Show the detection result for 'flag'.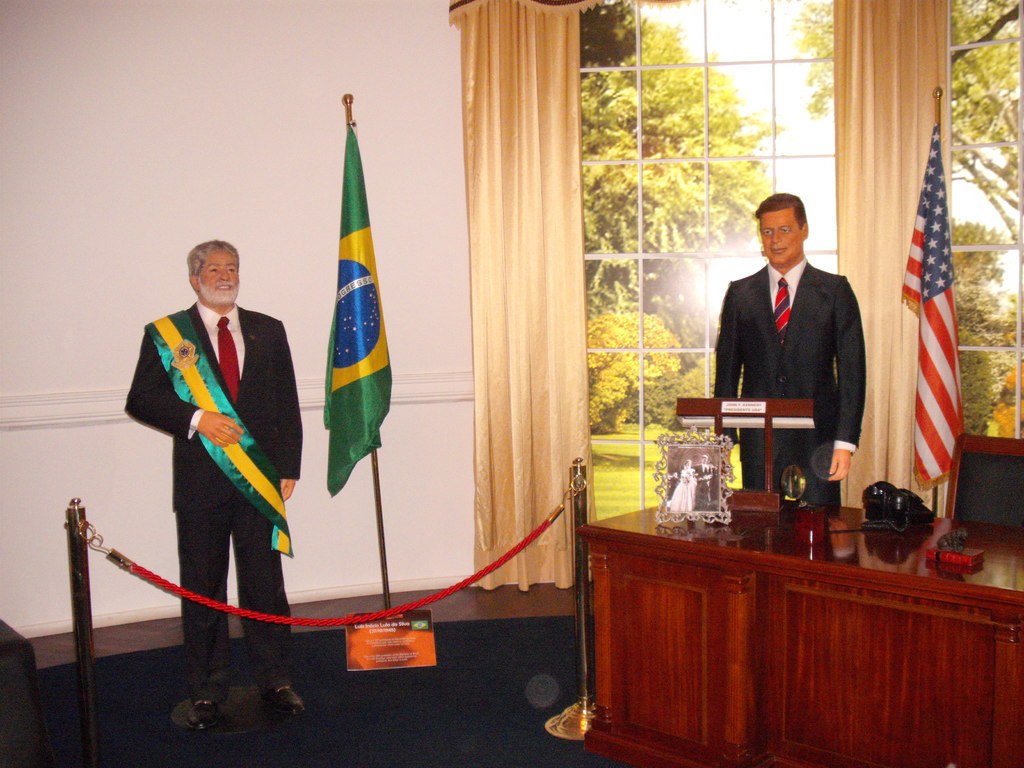
region(316, 119, 398, 491).
